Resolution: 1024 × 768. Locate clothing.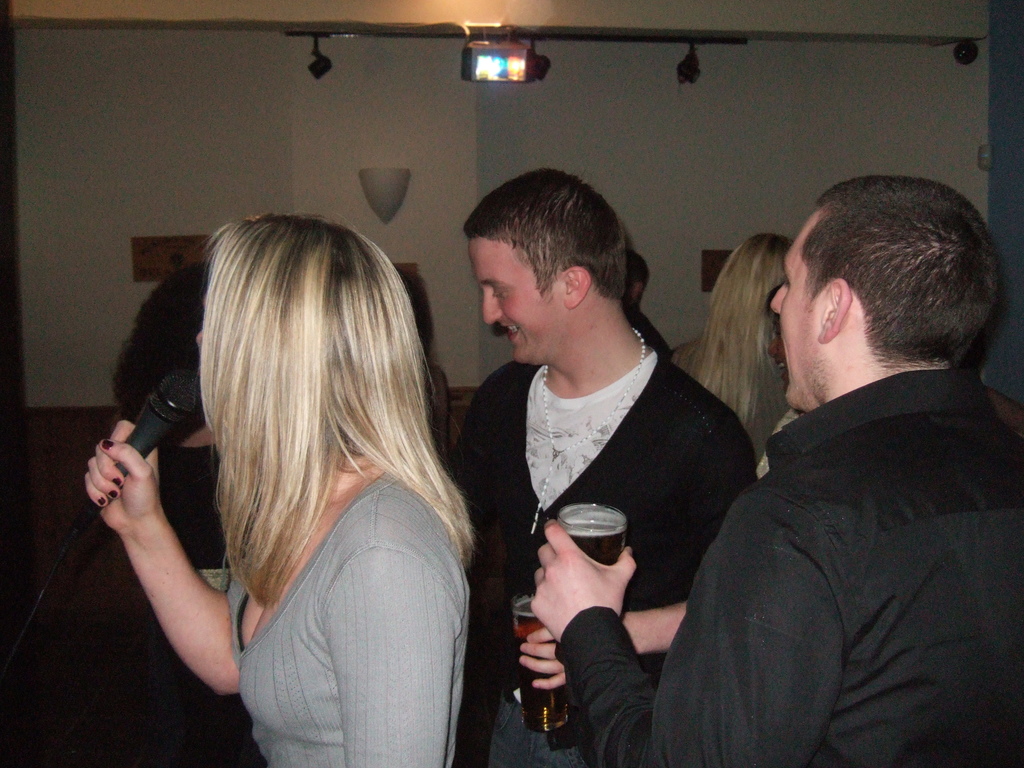
(639,276,1008,767).
